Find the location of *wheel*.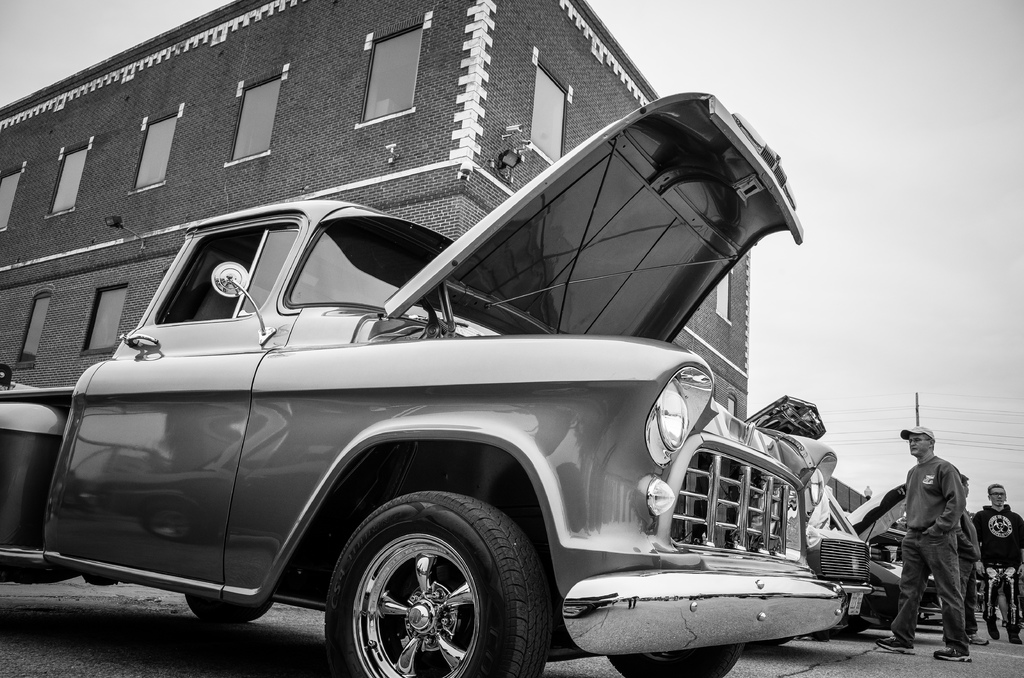
Location: x1=609, y1=638, x2=741, y2=677.
